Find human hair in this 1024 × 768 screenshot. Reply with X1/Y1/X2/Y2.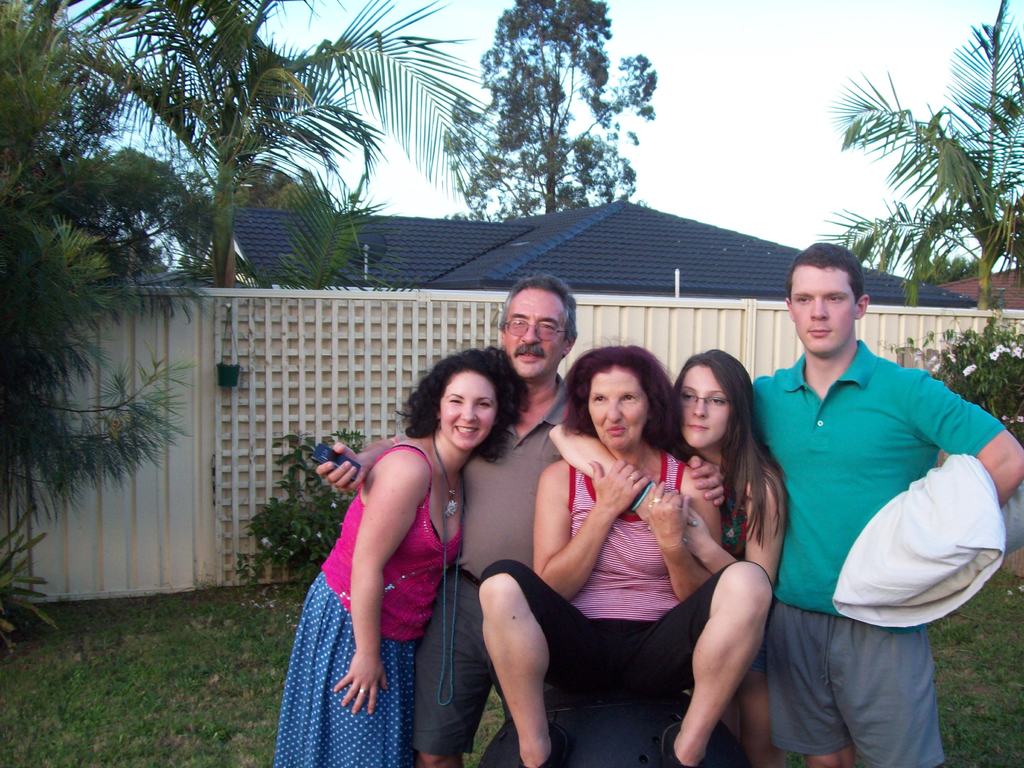
395/339/532/472.
